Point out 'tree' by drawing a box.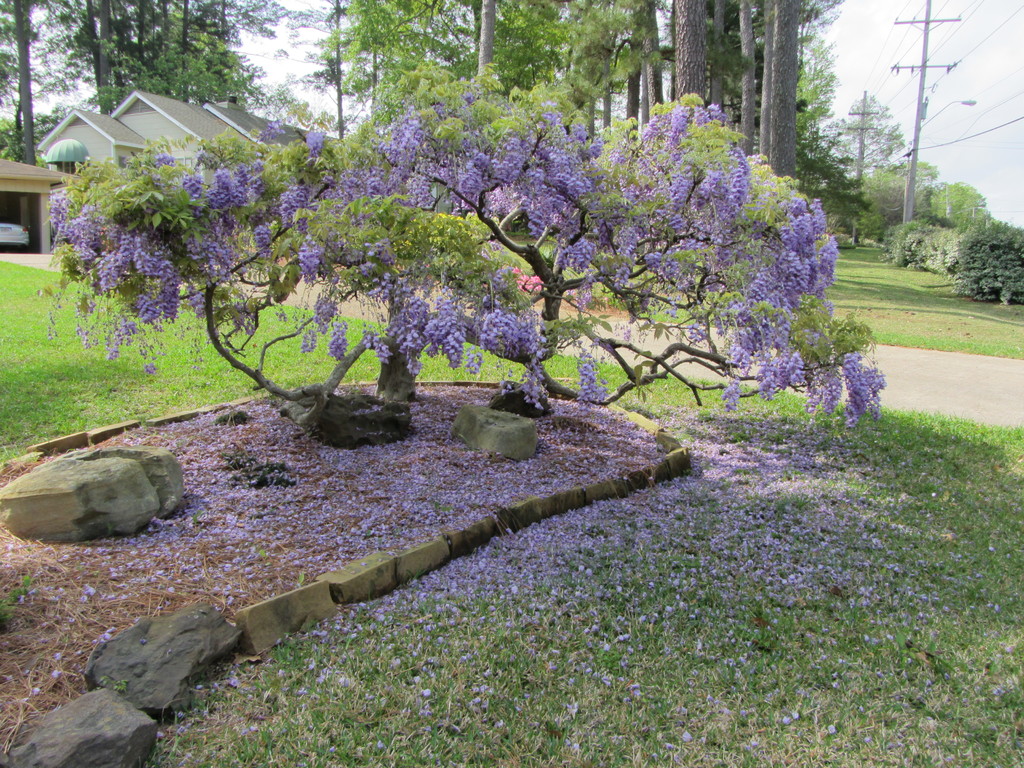
l=463, t=0, r=576, b=113.
